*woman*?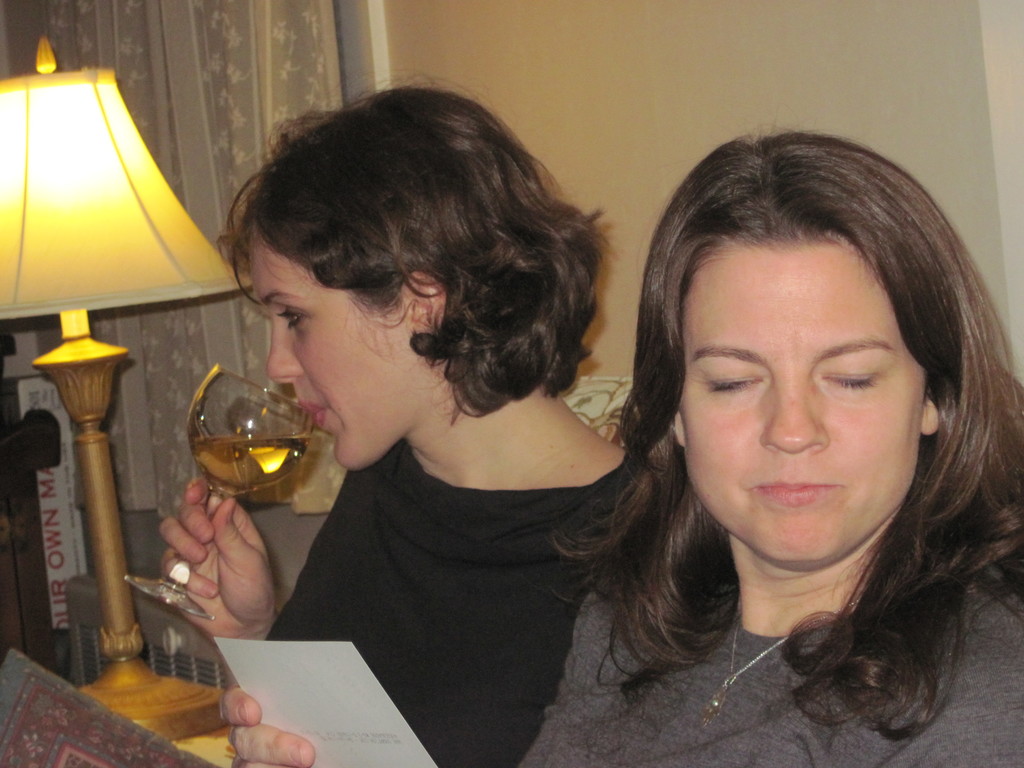
x1=515 y1=131 x2=1023 y2=767
